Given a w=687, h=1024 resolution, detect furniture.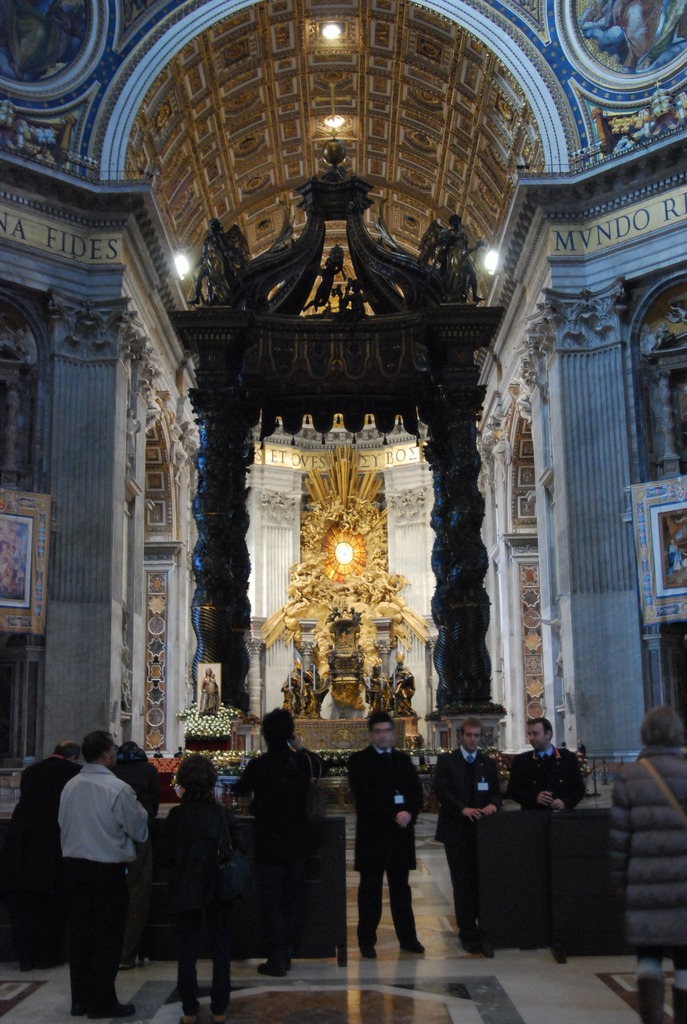
{"x1": 484, "y1": 809, "x2": 608, "y2": 952}.
